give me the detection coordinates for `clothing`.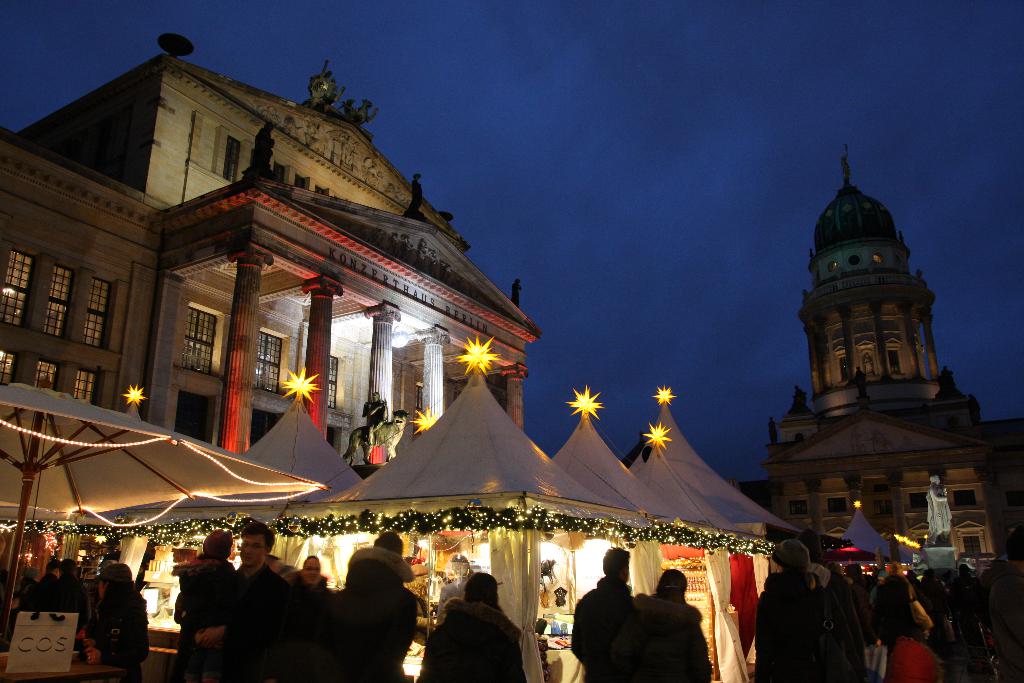
[180, 548, 236, 682].
